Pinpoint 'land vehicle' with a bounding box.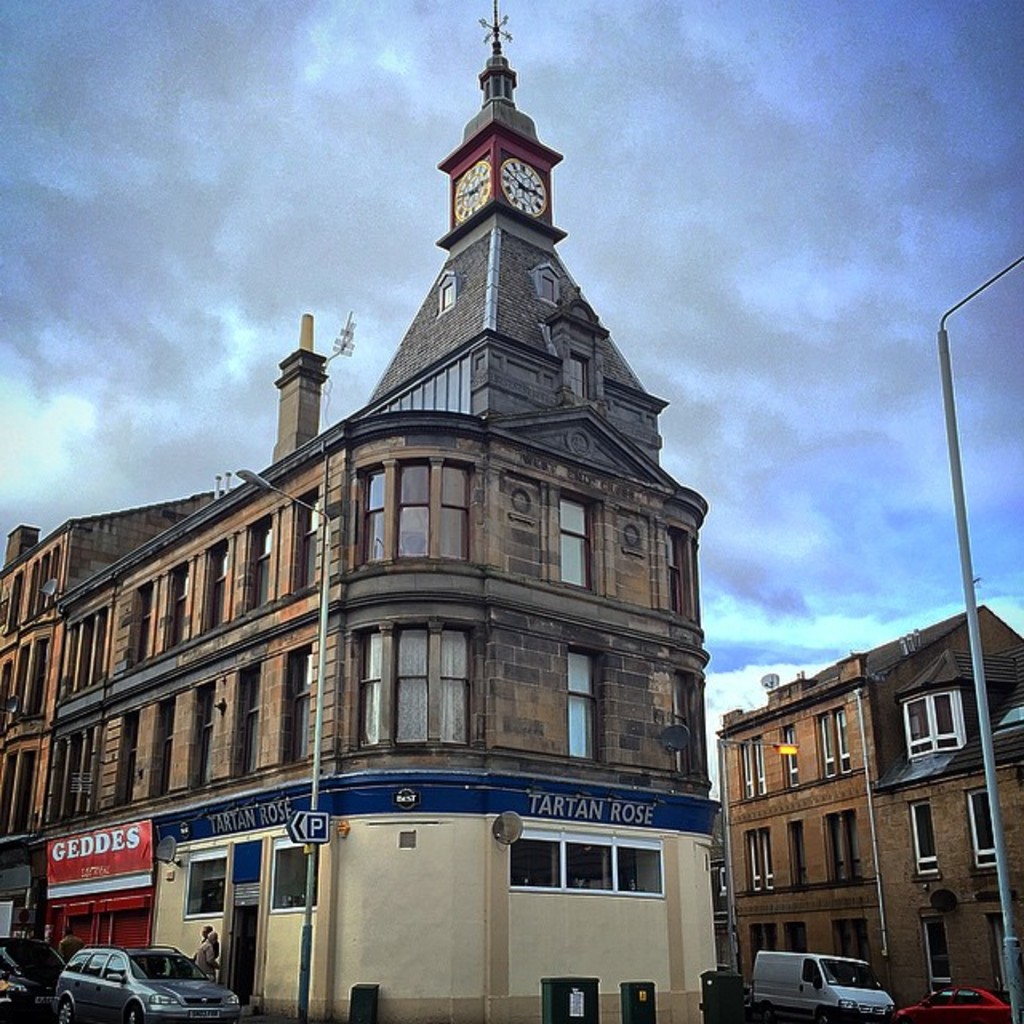
box=[898, 984, 1013, 1022].
